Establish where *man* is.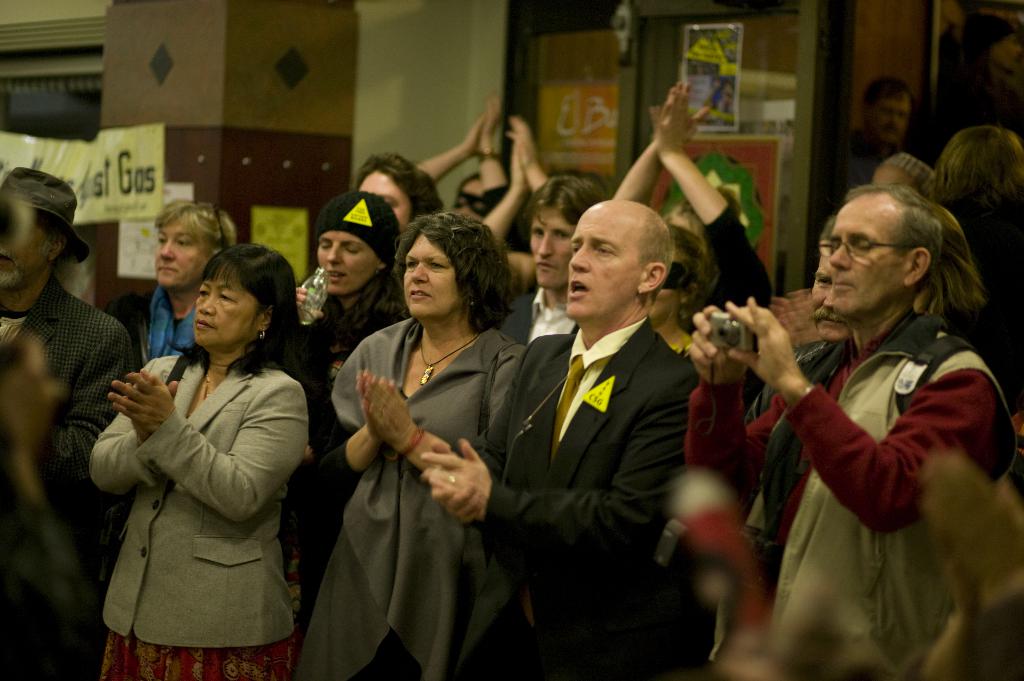
Established at 500,175,604,352.
